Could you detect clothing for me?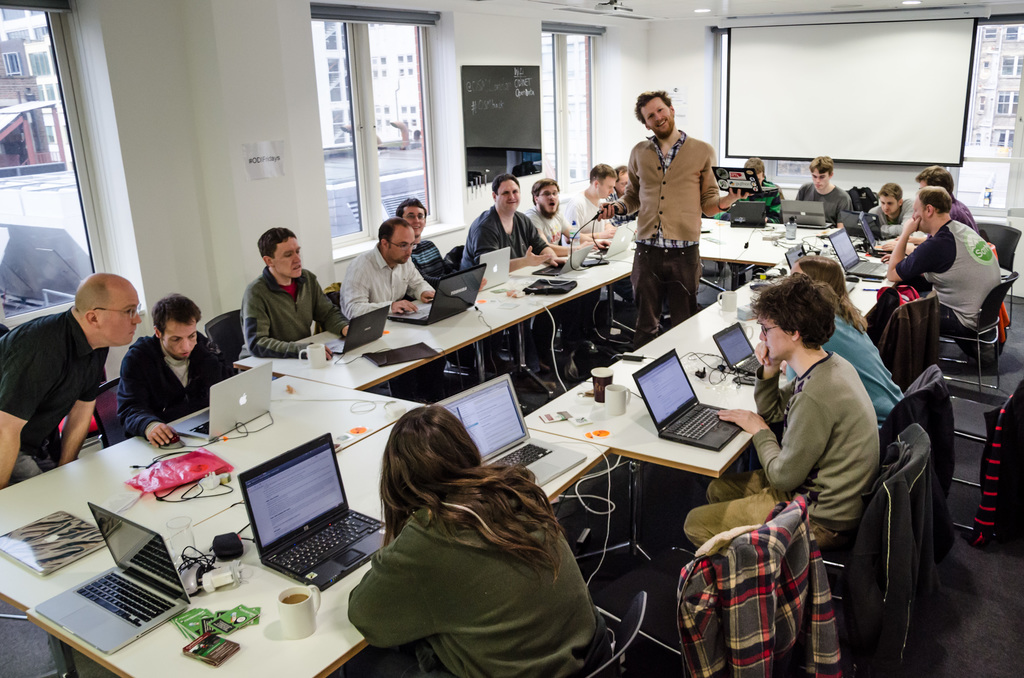
Detection result: 613, 140, 701, 303.
